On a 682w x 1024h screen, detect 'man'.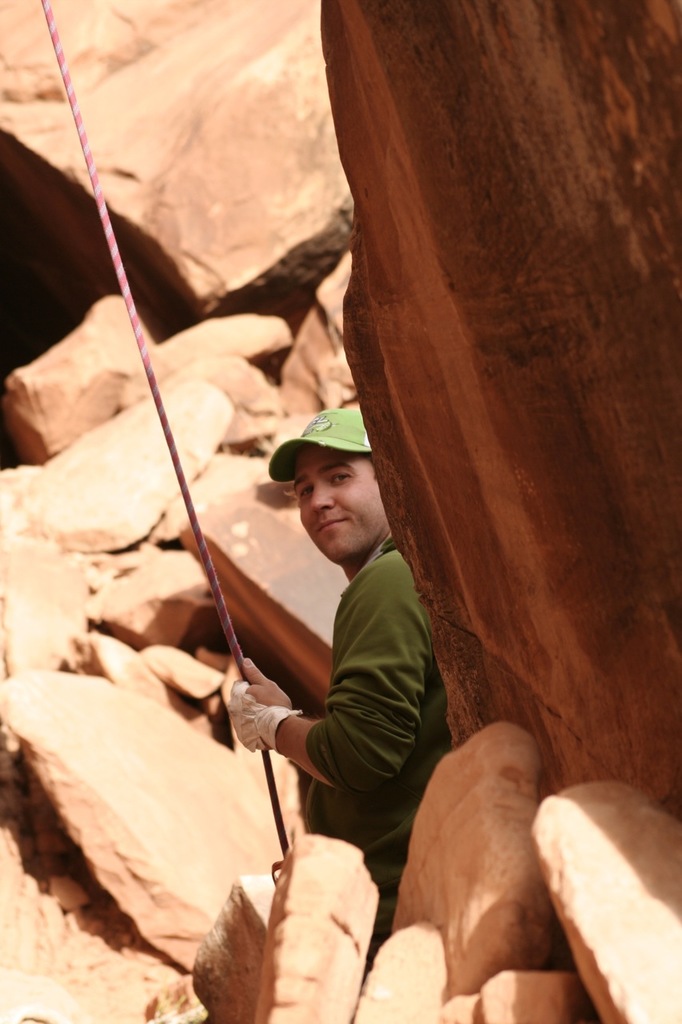
Rect(225, 390, 462, 922).
